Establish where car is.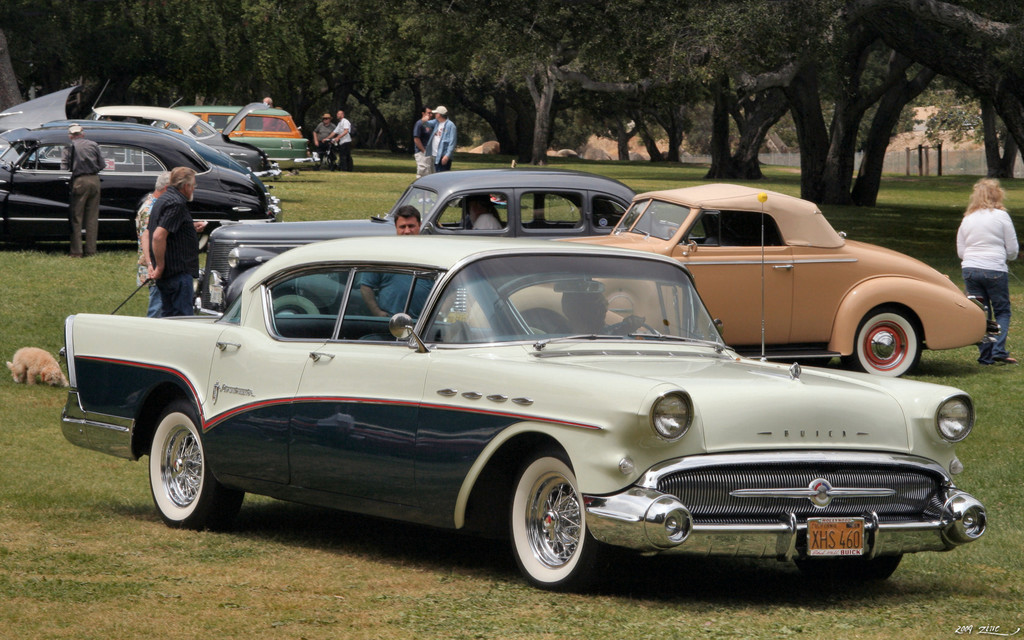
Established at bbox=[200, 163, 641, 310].
